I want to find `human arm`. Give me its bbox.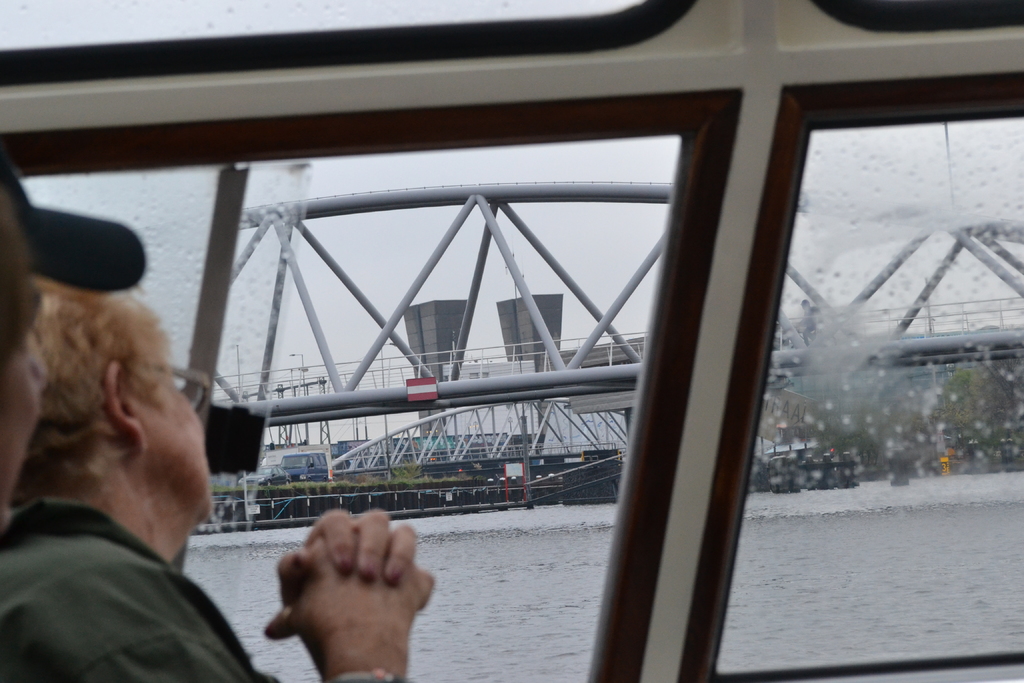
region(261, 493, 433, 682).
